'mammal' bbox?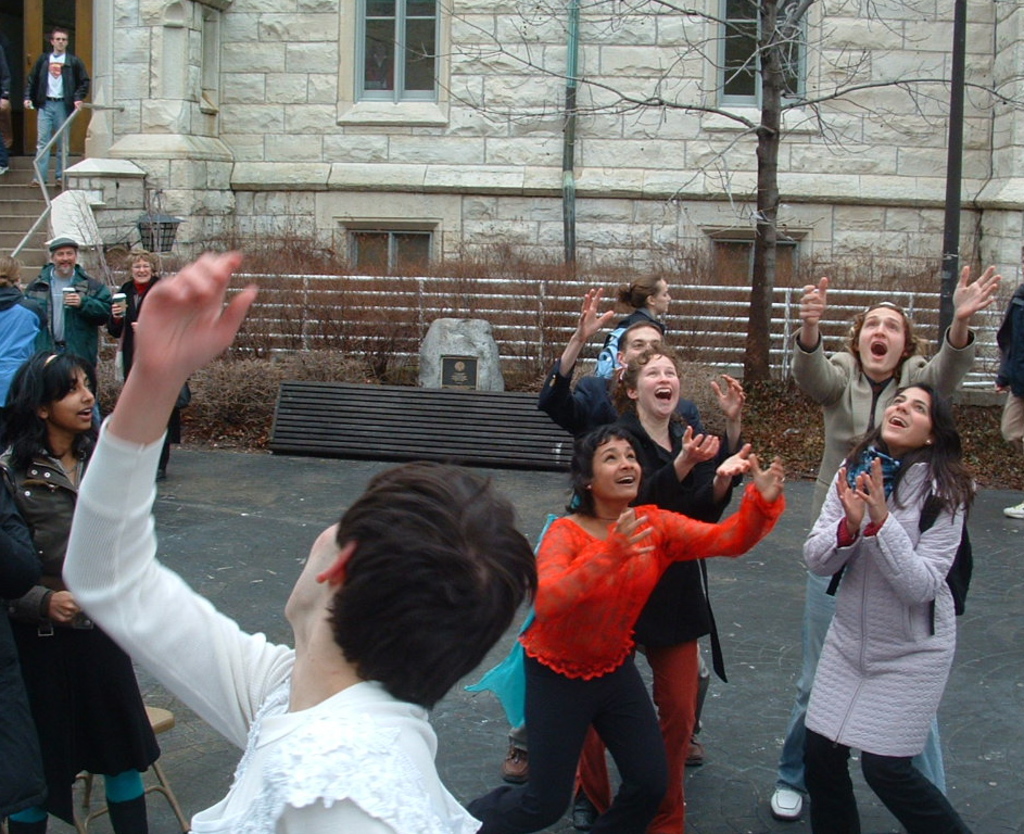
26/239/109/433
